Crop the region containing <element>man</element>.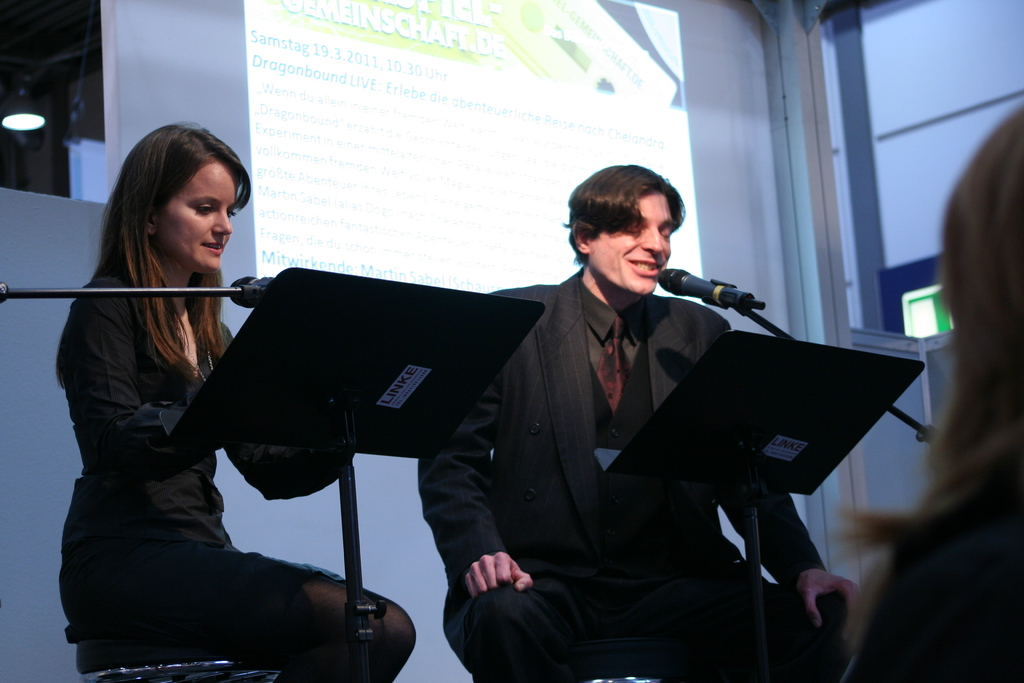
Crop region: region(451, 156, 806, 668).
